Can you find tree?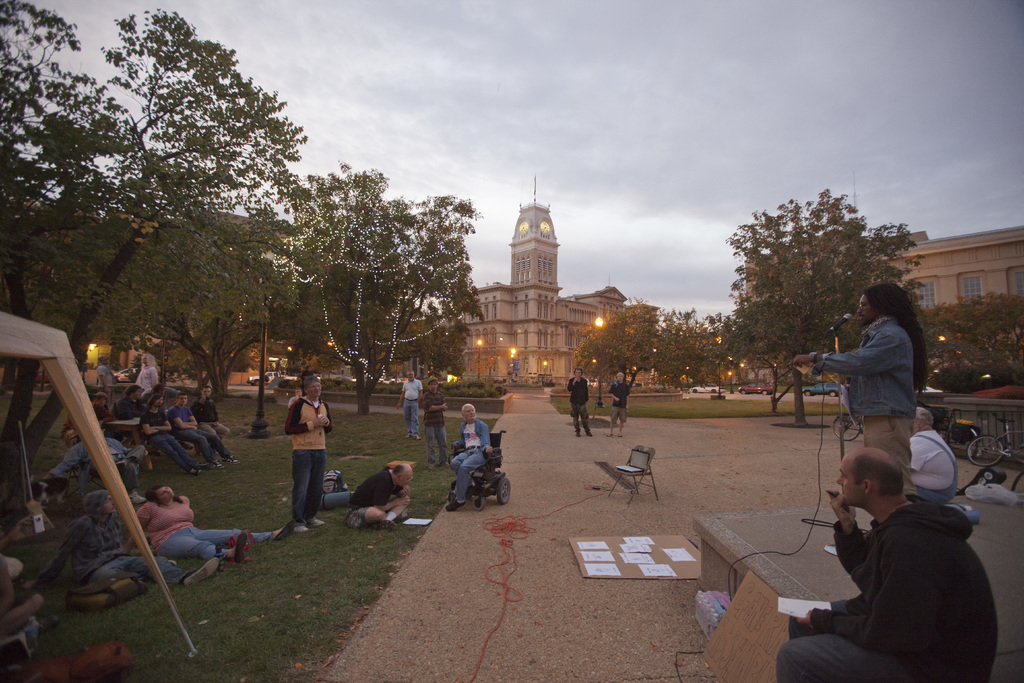
Yes, bounding box: (left=646, top=300, right=748, bottom=403).
